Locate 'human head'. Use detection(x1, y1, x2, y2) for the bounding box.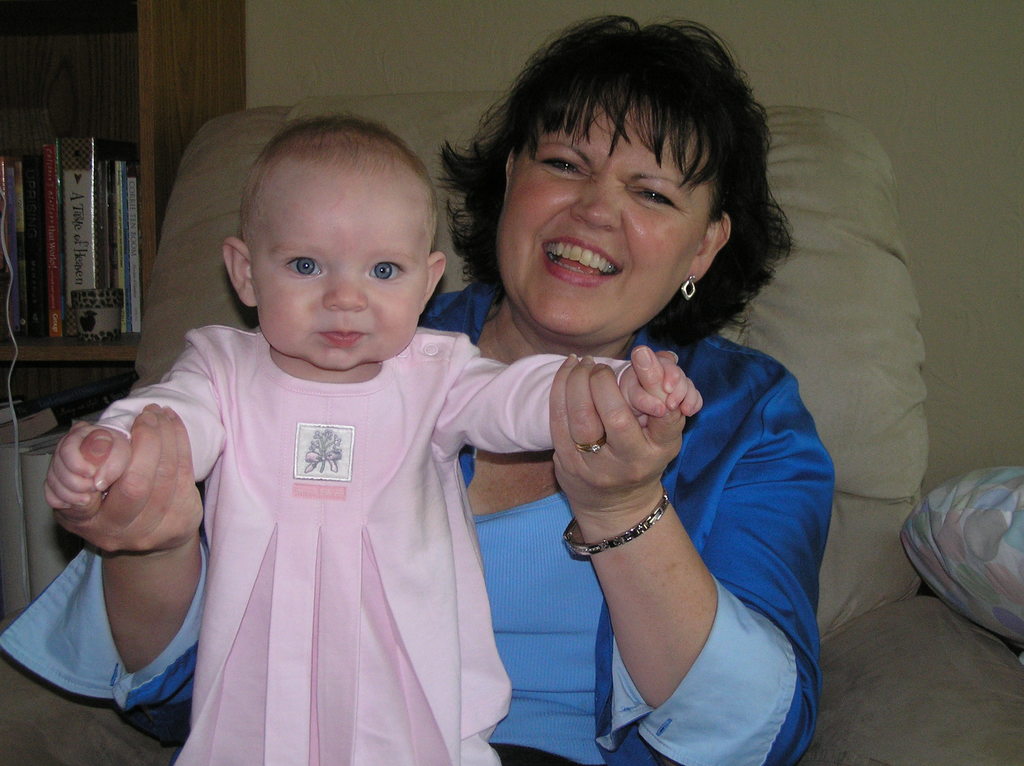
detection(474, 10, 780, 337).
